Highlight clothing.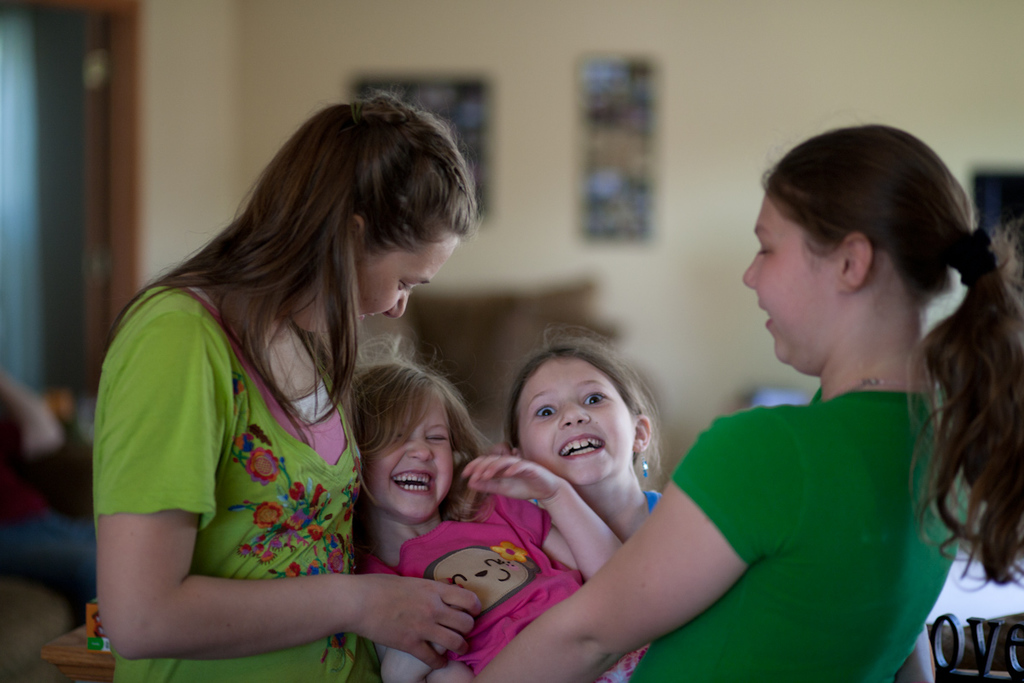
Highlighted region: bbox=[639, 479, 666, 505].
